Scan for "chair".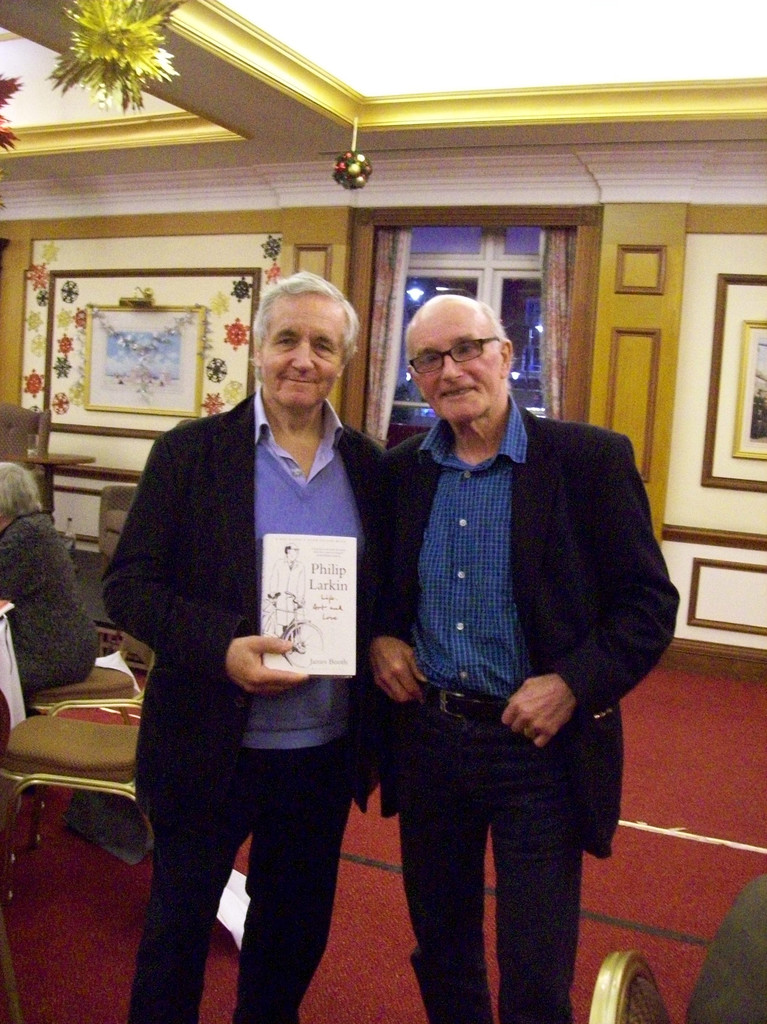
Scan result: select_region(0, 399, 54, 520).
